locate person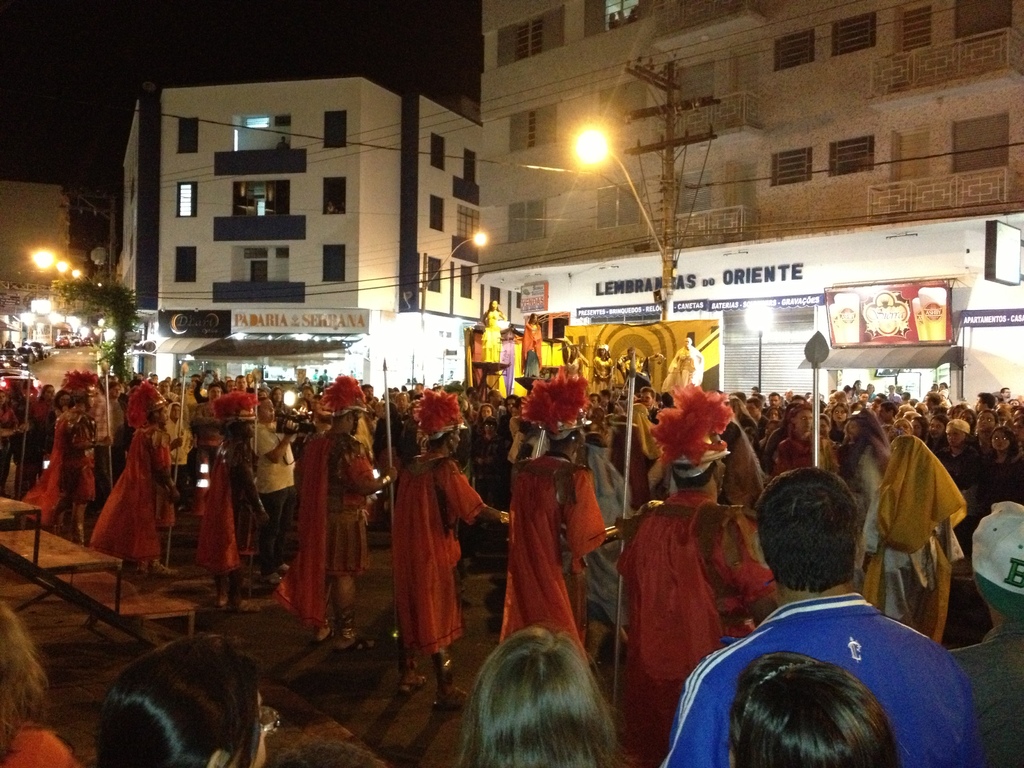
598, 387, 612, 406
